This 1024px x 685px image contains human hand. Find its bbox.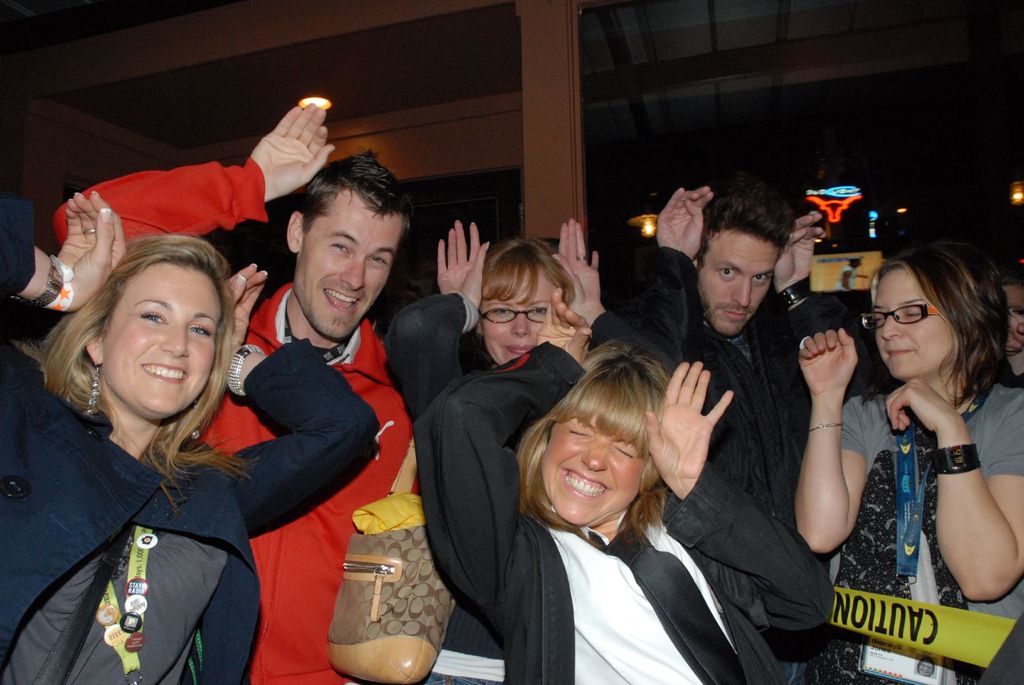
BBox(555, 214, 600, 316).
